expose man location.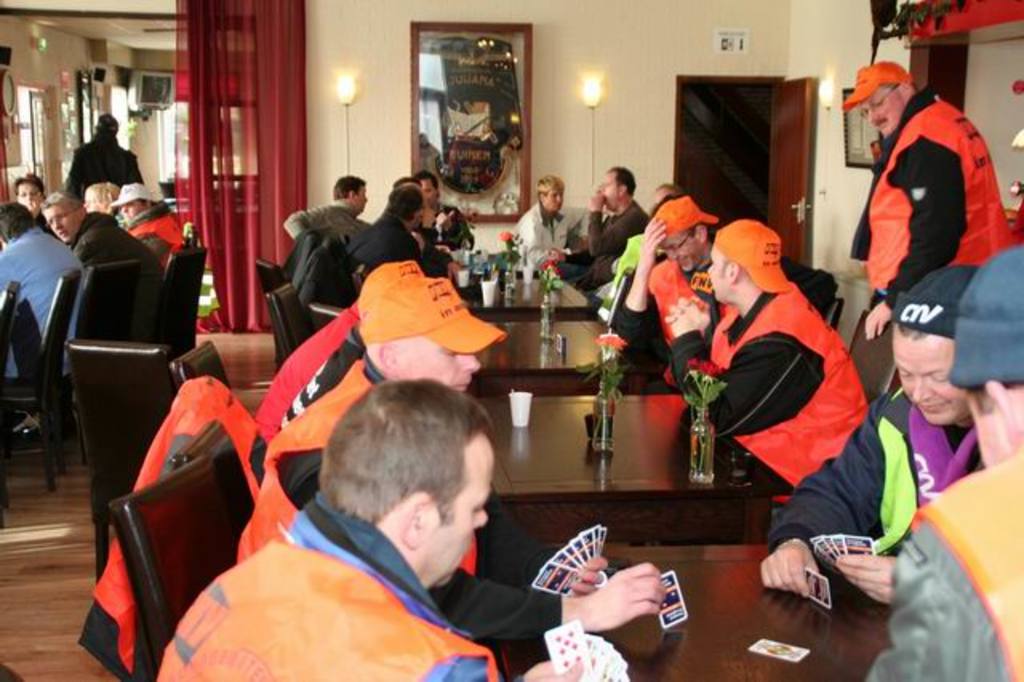
Exposed at [left=149, top=378, right=586, bottom=680].
